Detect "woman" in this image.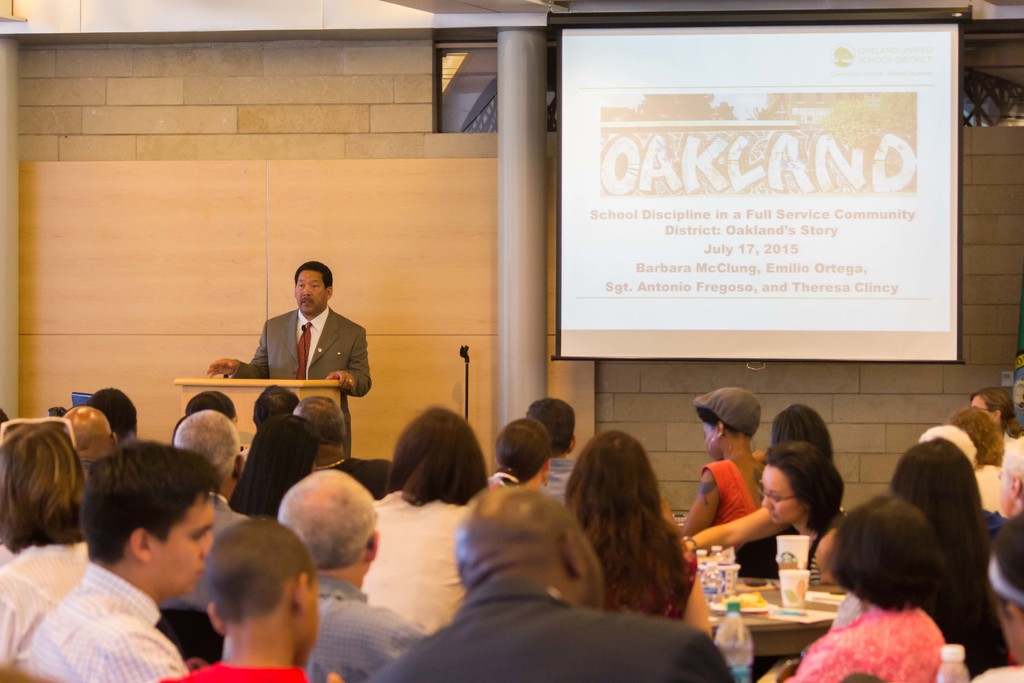
Detection: left=896, top=441, right=993, bottom=582.
